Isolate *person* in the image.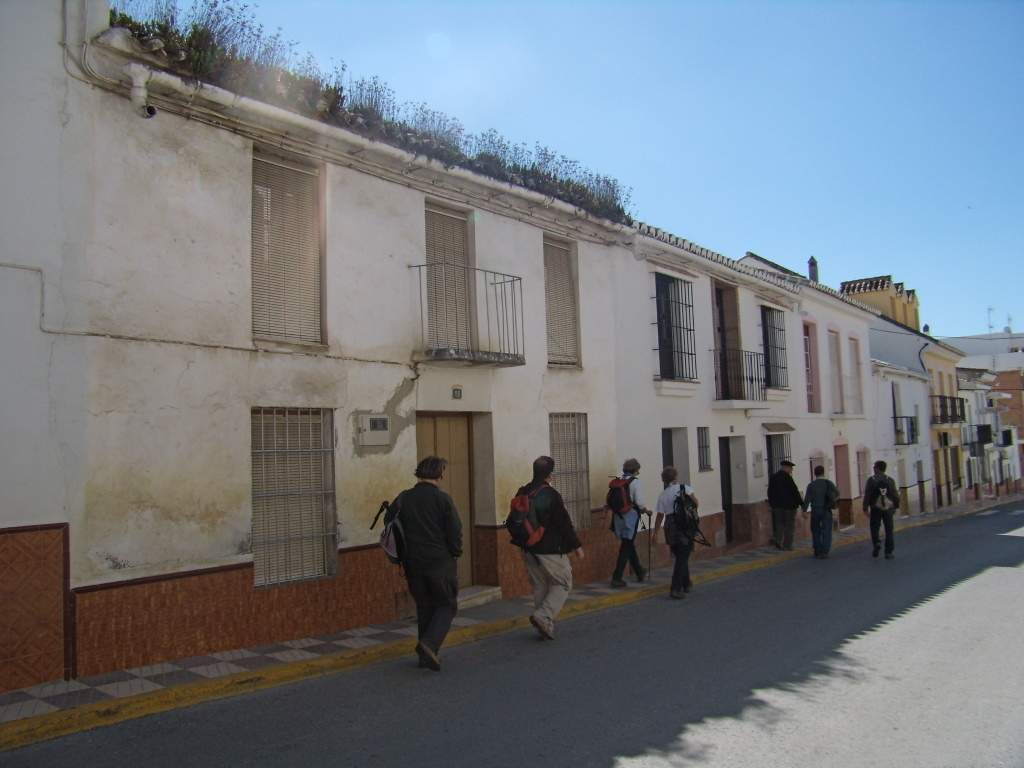
Isolated region: detection(650, 462, 696, 594).
